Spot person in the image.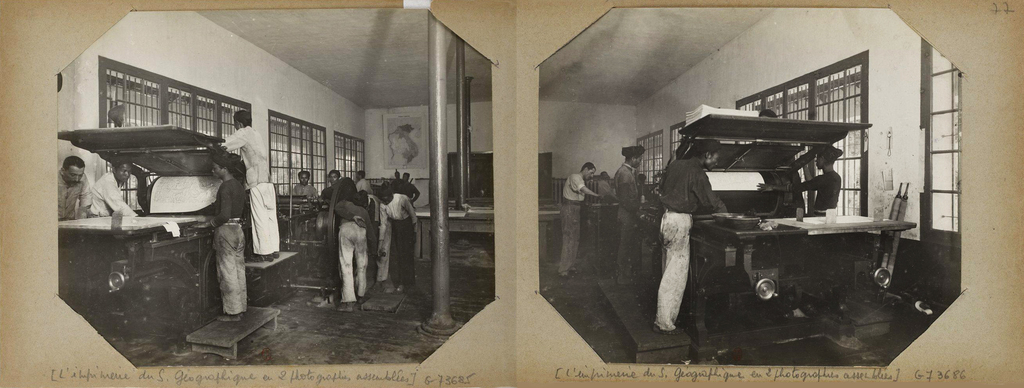
person found at (758, 141, 845, 216).
